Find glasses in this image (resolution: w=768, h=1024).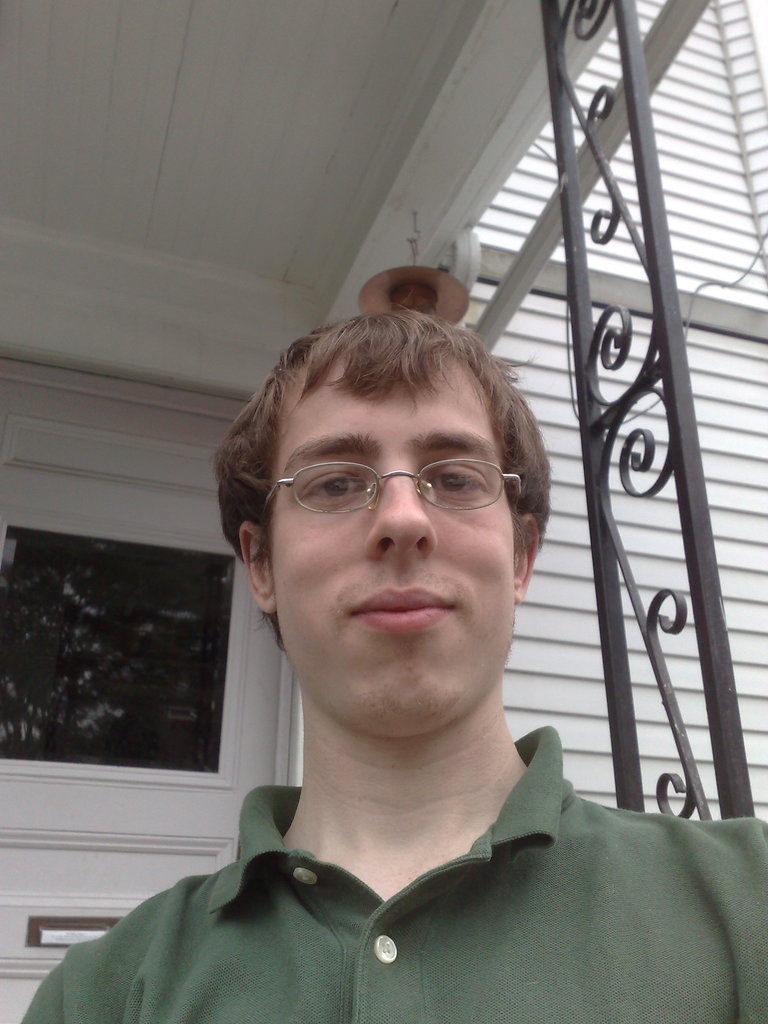
250, 442, 534, 541.
